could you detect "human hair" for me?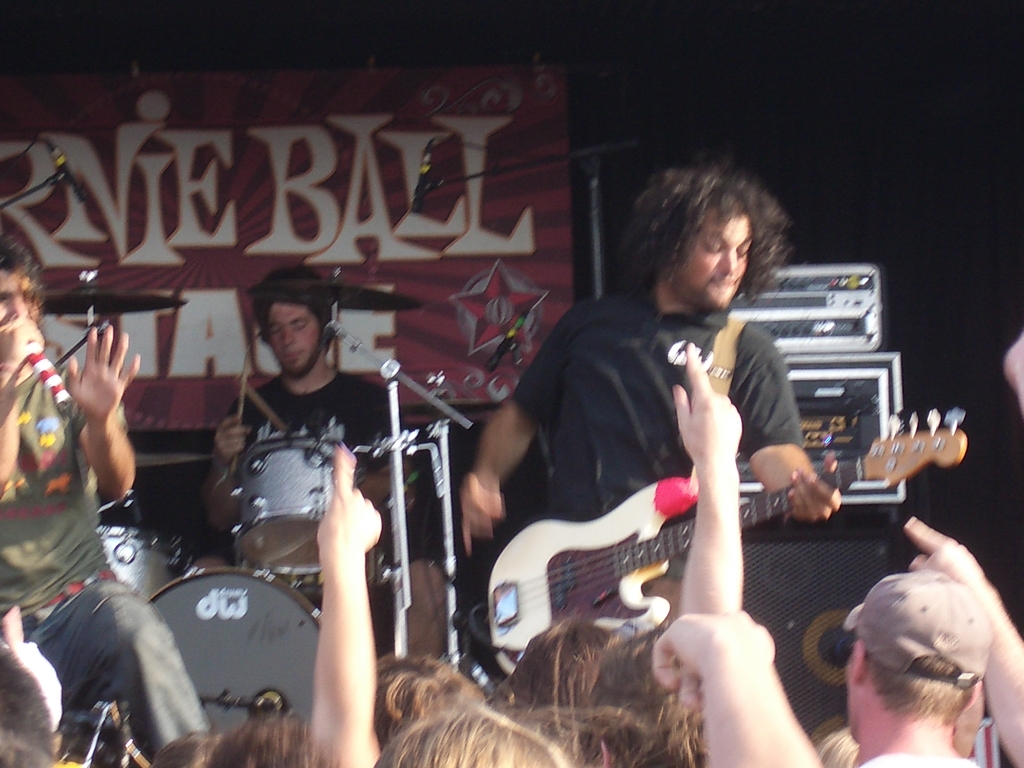
Detection result: <box>508,614,614,730</box>.
